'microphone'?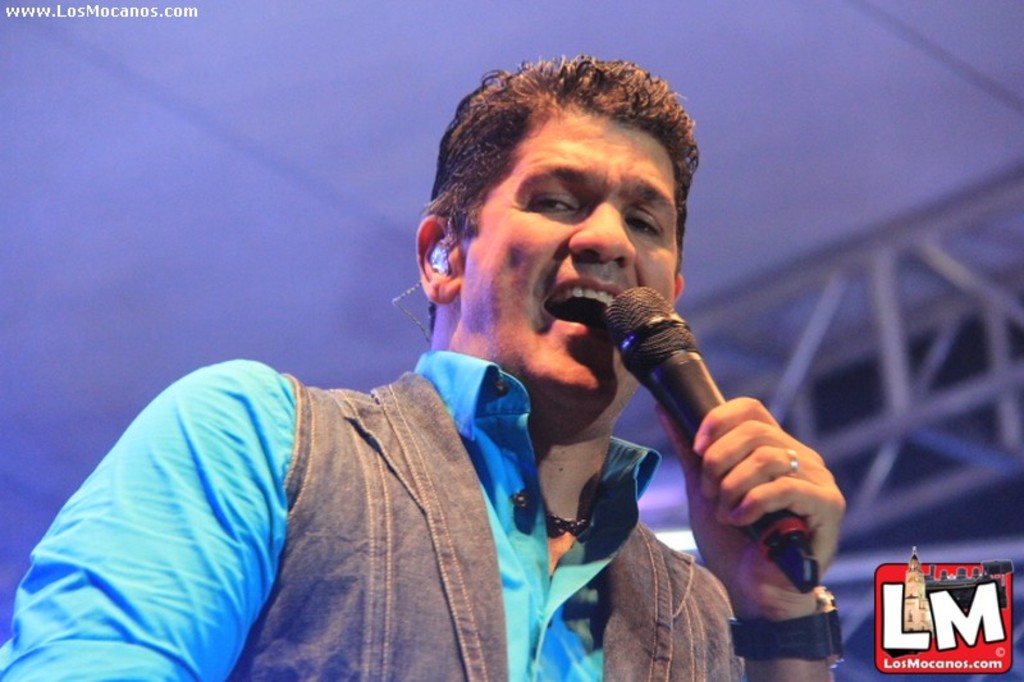
568:288:826:632
